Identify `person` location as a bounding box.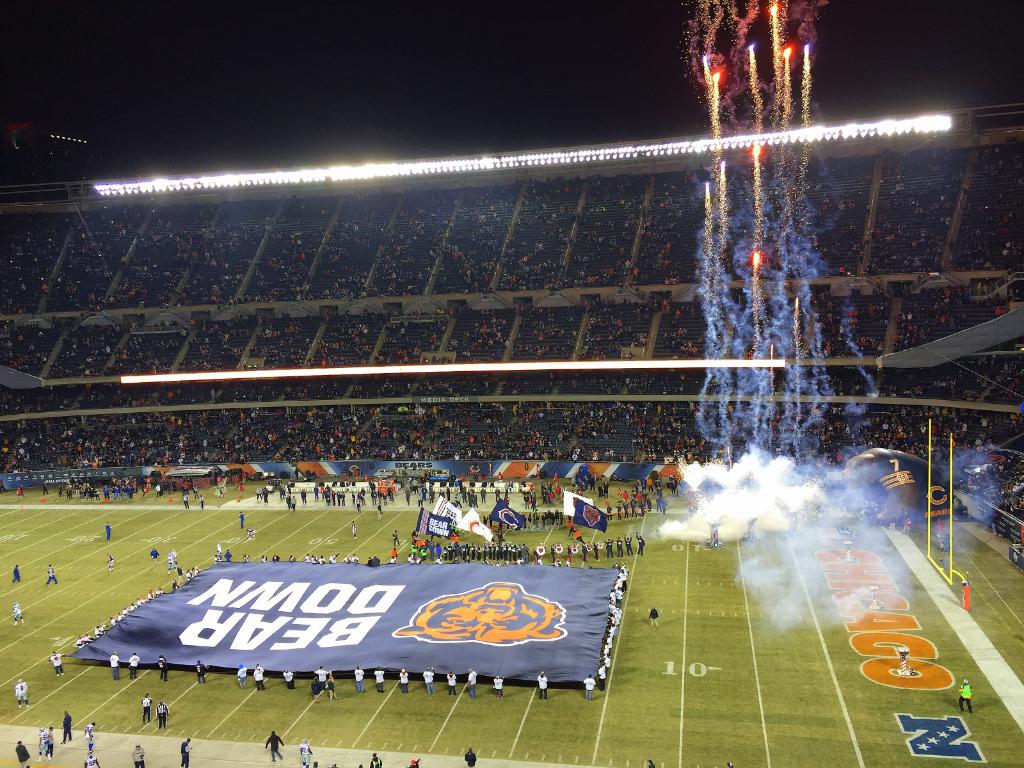
12/563/20/580.
